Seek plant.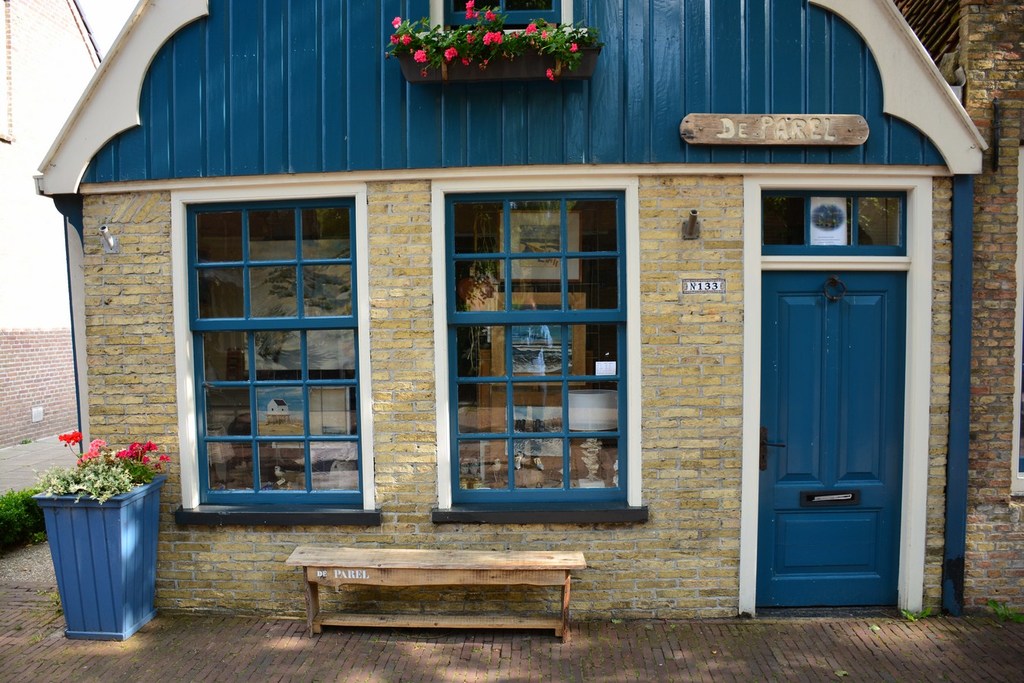
x1=0 y1=487 x2=42 y2=546.
